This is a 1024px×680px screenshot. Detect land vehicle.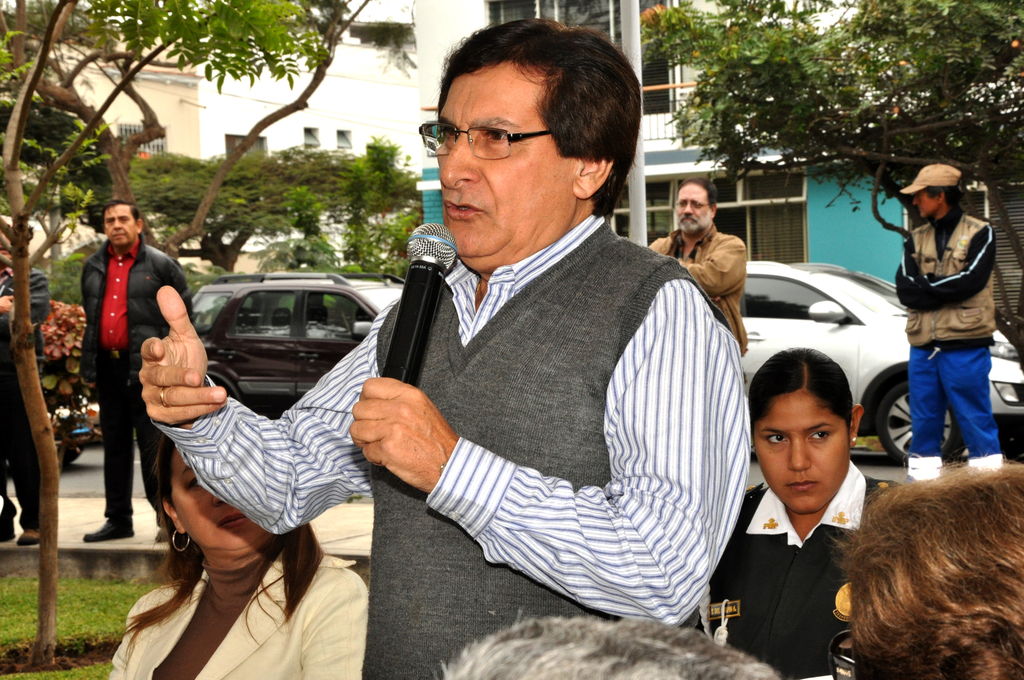
[156,275,360,422].
